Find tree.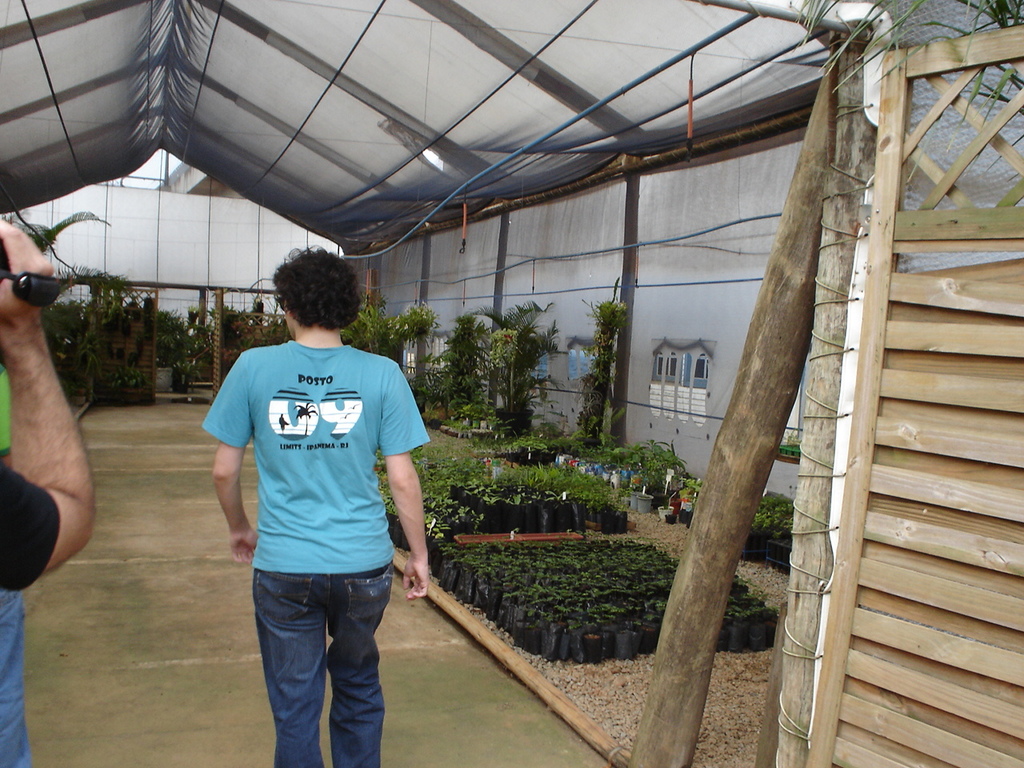
locate(798, 0, 1023, 205).
